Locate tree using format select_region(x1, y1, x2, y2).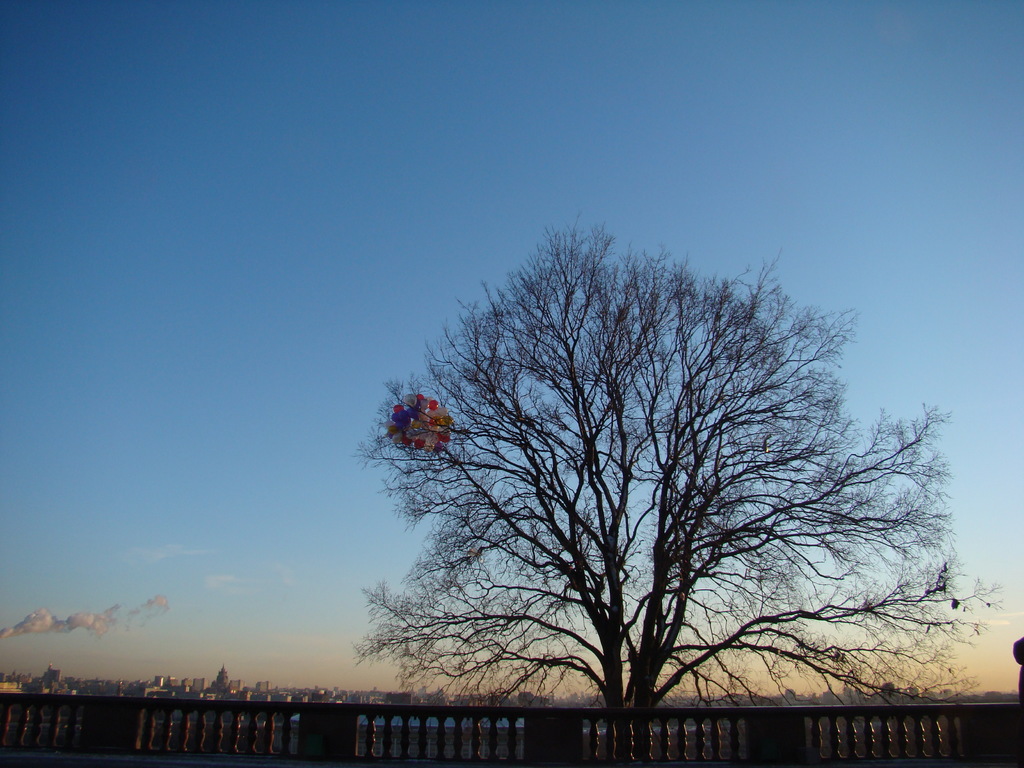
select_region(378, 209, 927, 729).
